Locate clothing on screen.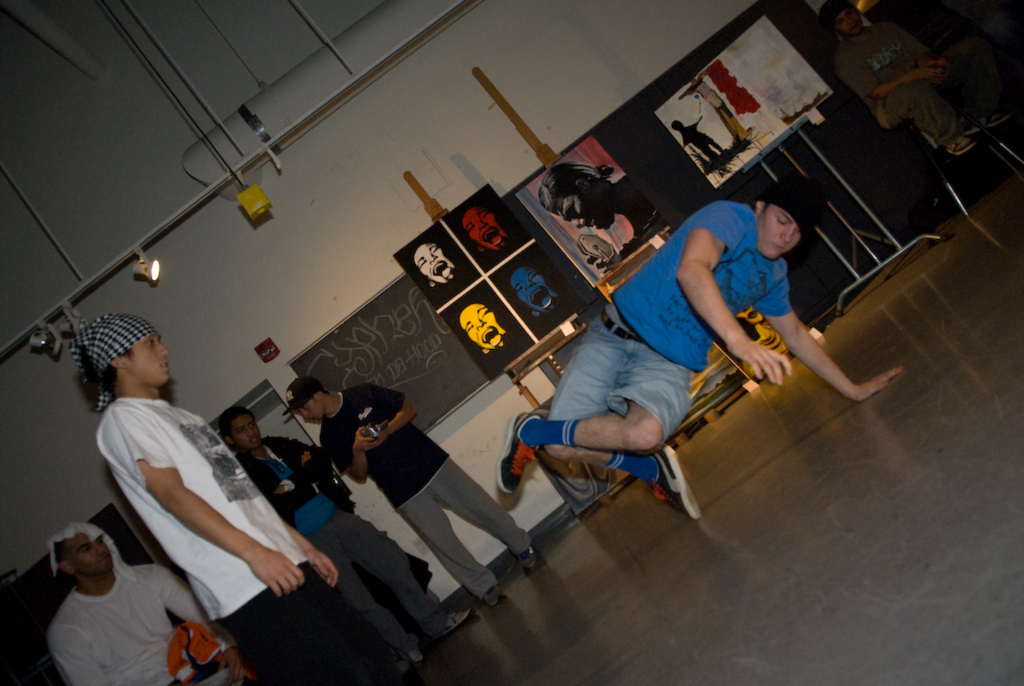
On screen at pyautogui.locateOnScreen(46, 526, 233, 685).
